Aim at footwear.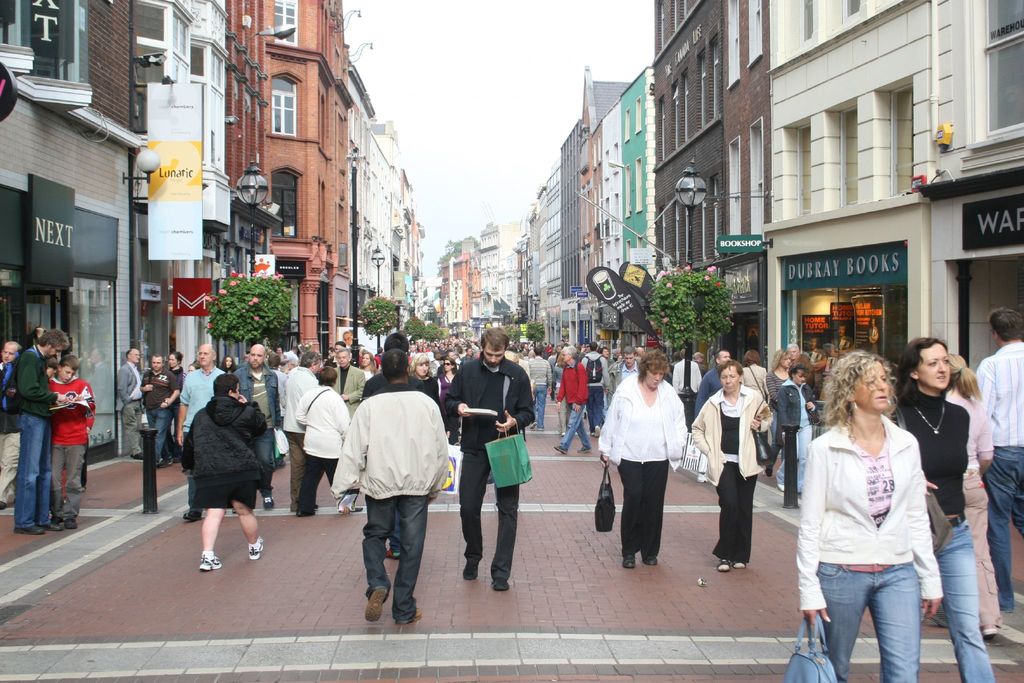
Aimed at (x1=982, y1=623, x2=998, y2=637).
